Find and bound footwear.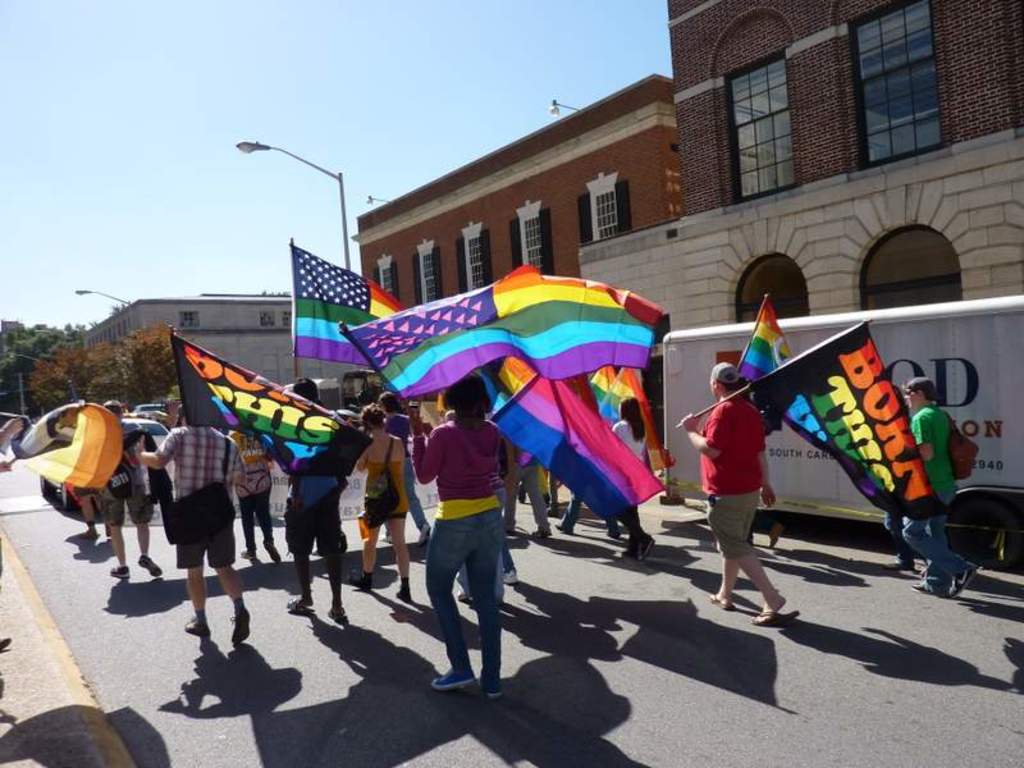
Bound: rect(765, 524, 786, 549).
